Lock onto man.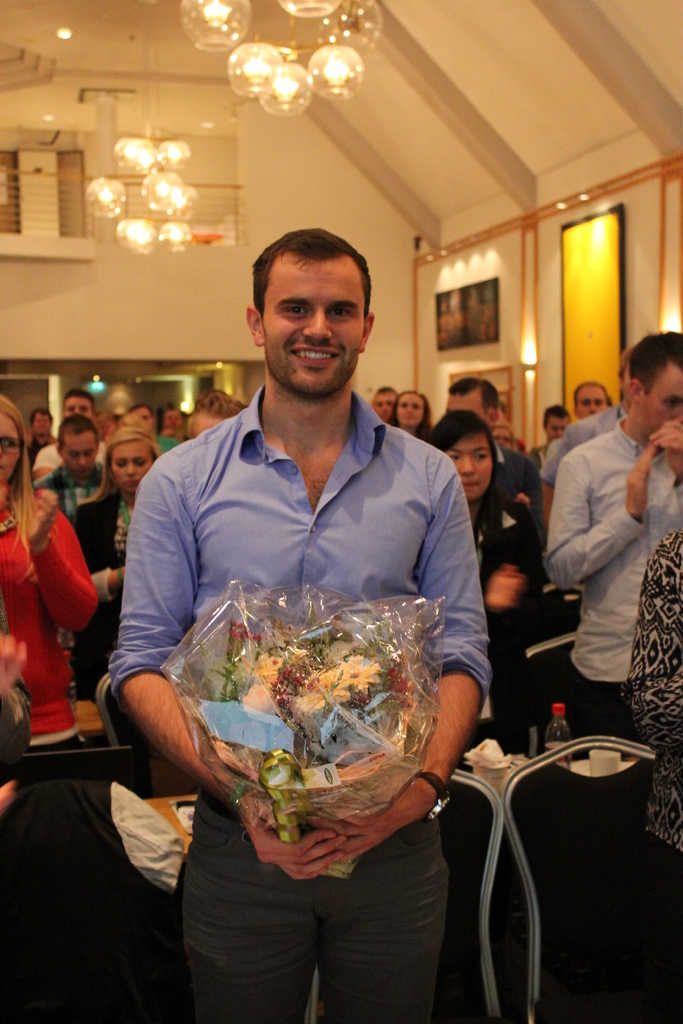
Locked: x1=559 y1=346 x2=641 y2=460.
